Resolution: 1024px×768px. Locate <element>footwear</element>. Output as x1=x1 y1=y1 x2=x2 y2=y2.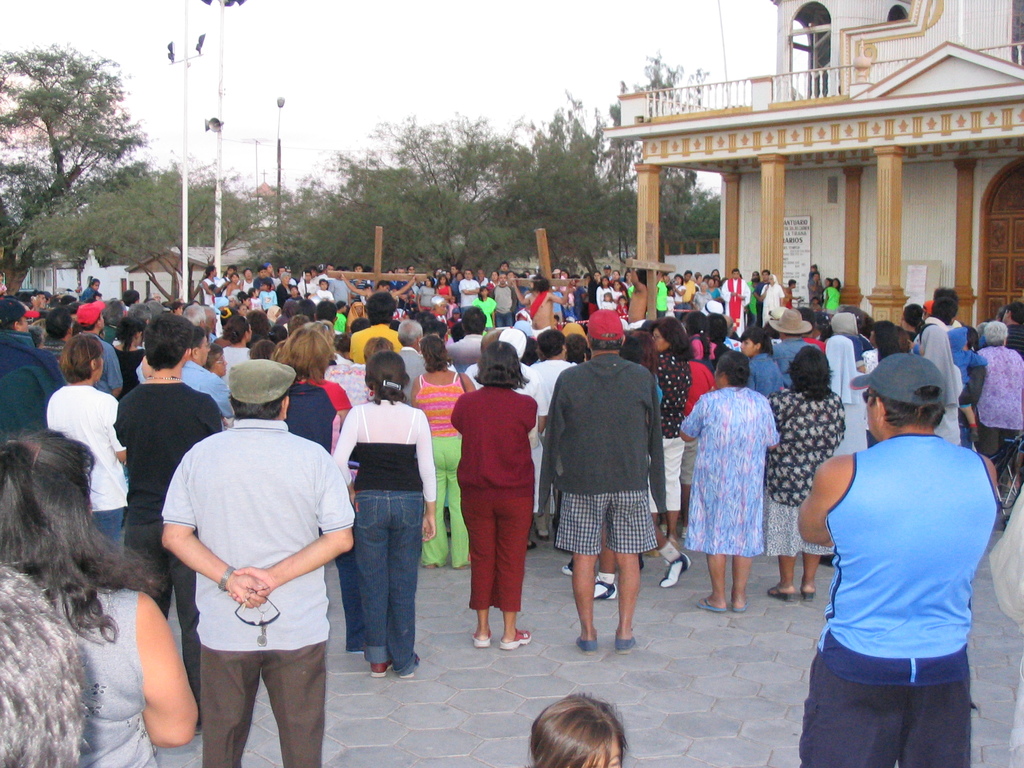
x1=457 y1=564 x2=466 y2=572.
